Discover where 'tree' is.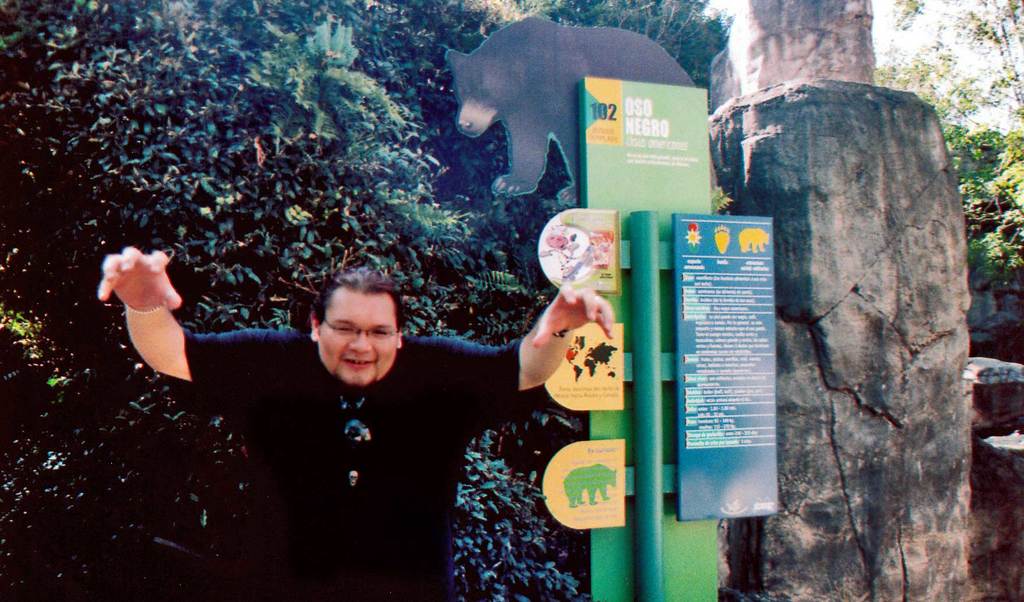
Discovered at BBox(500, 0, 737, 112).
